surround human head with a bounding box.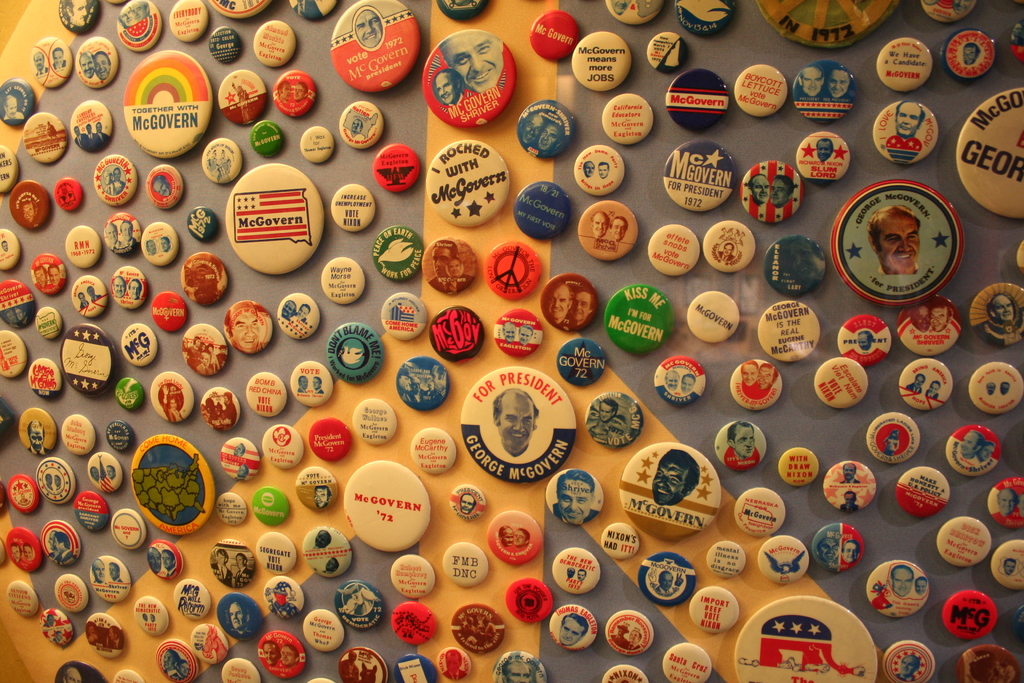
(312,485,336,509).
